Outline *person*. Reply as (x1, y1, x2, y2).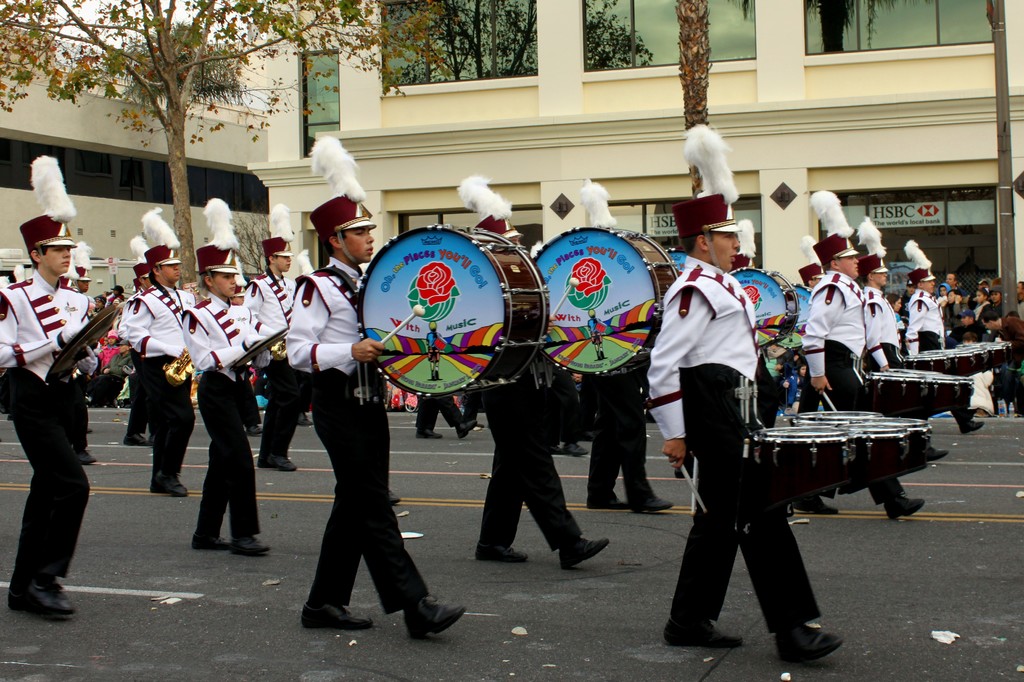
(127, 210, 195, 497).
